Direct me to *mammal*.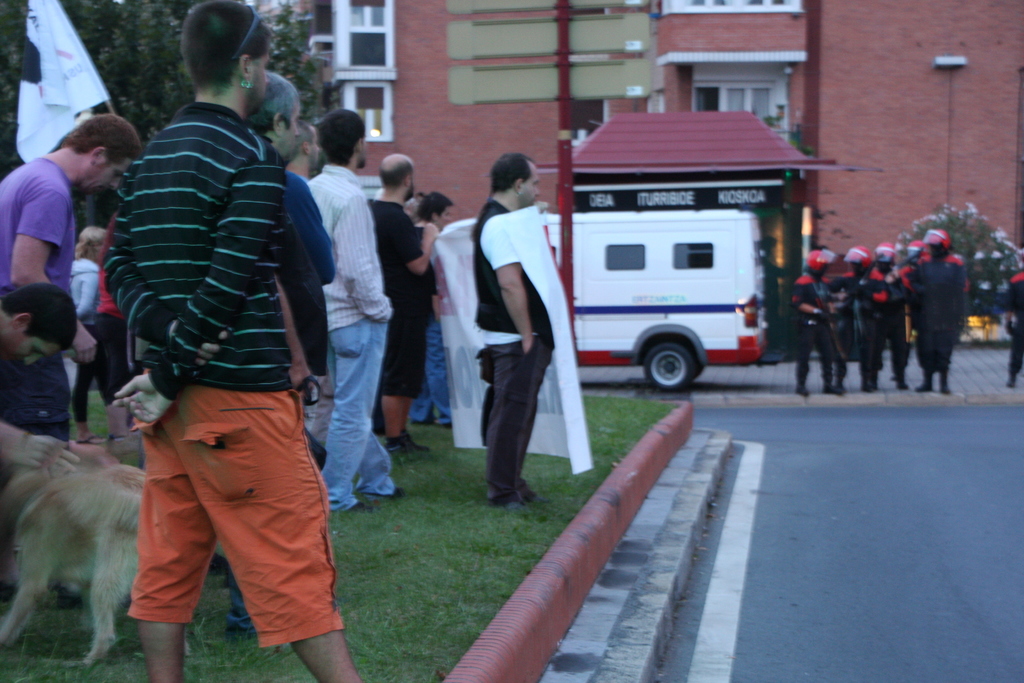
Direction: detection(311, 107, 405, 509).
